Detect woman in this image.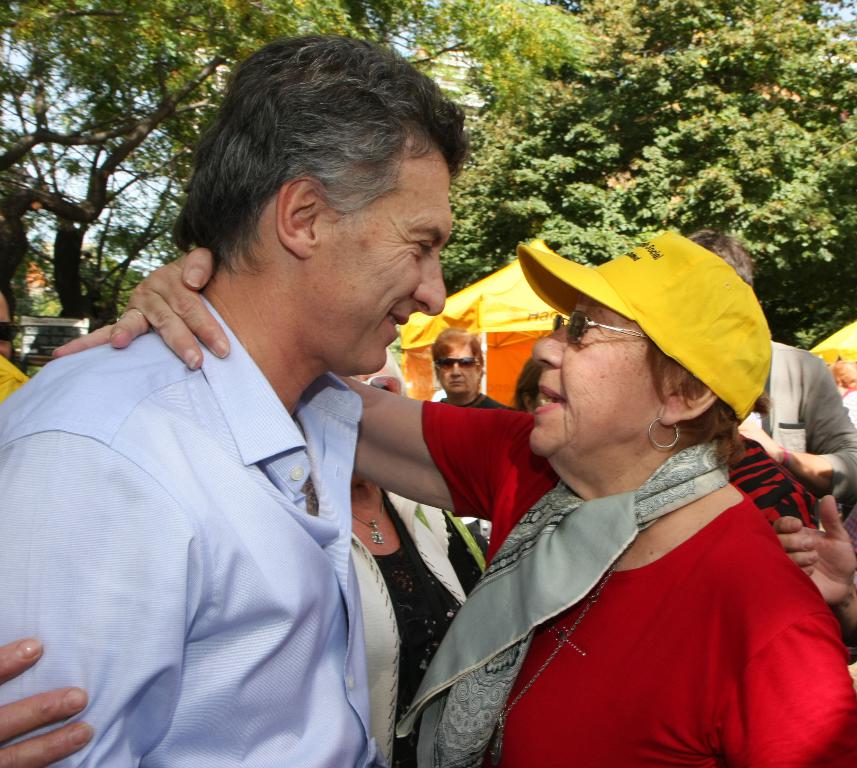
Detection: box(52, 232, 856, 767).
